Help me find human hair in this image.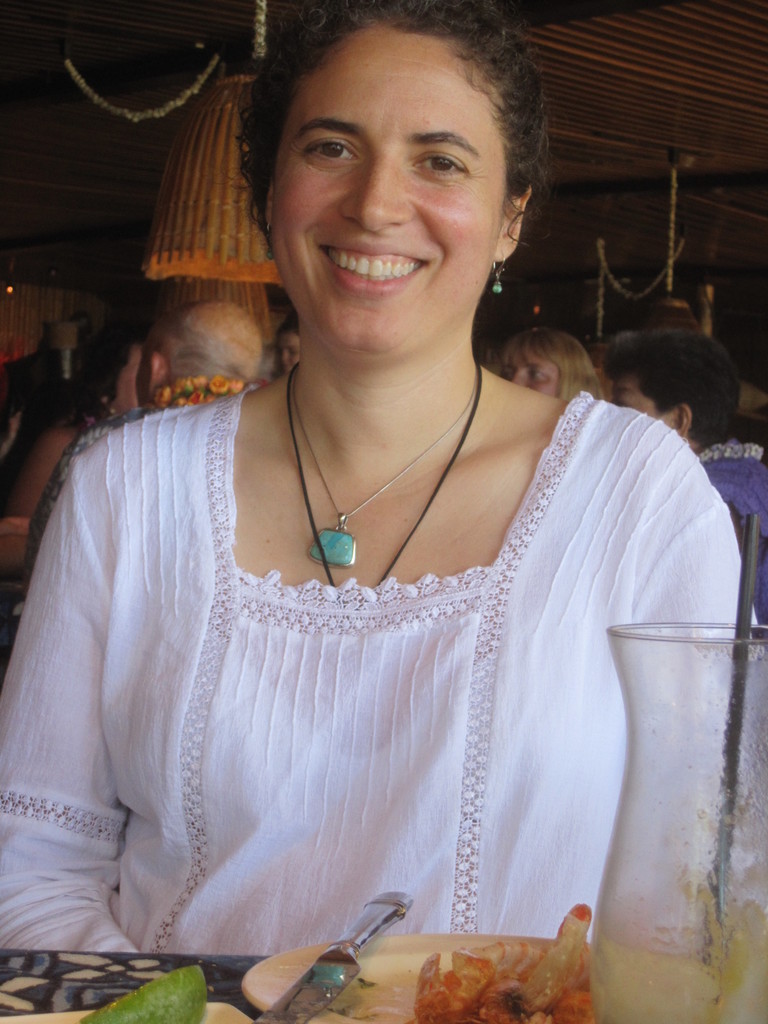
Found it: (x1=146, y1=299, x2=262, y2=387).
